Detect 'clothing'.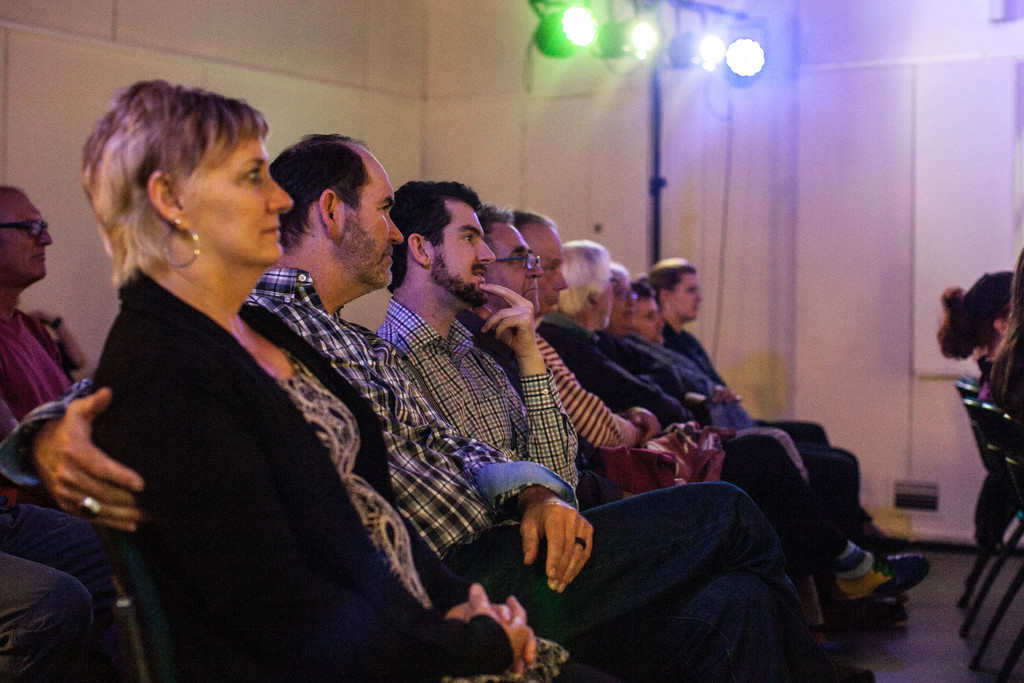
Detected at <region>0, 297, 76, 418</region>.
